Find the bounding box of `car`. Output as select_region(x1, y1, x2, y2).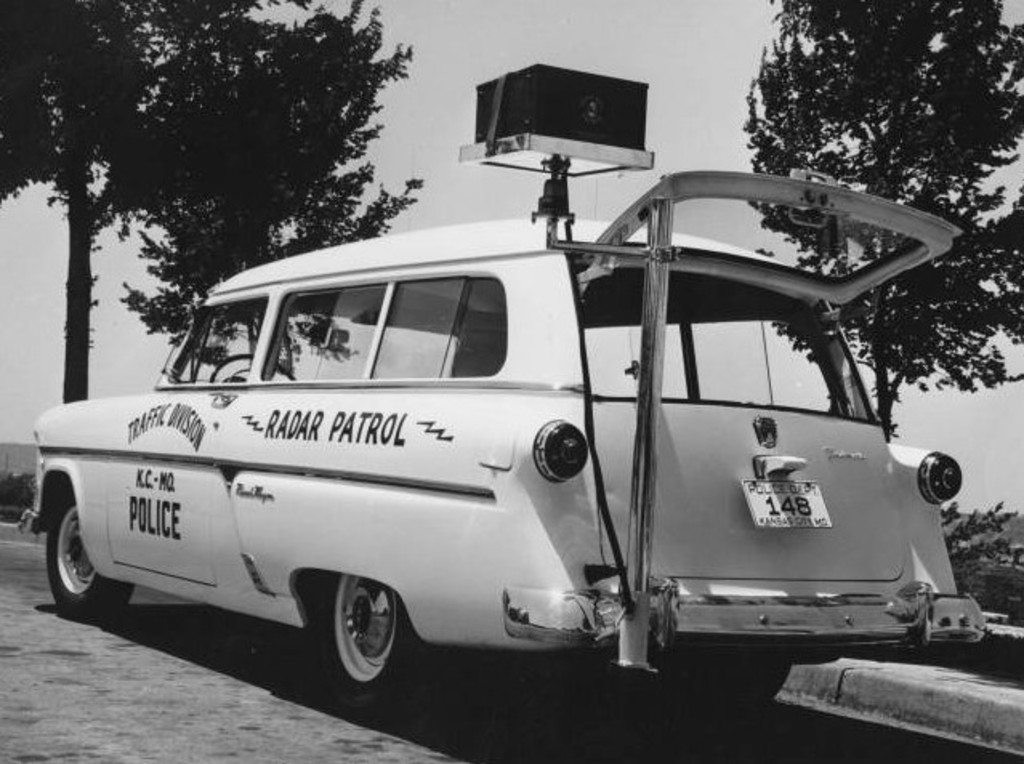
select_region(46, 155, 974, 719).
